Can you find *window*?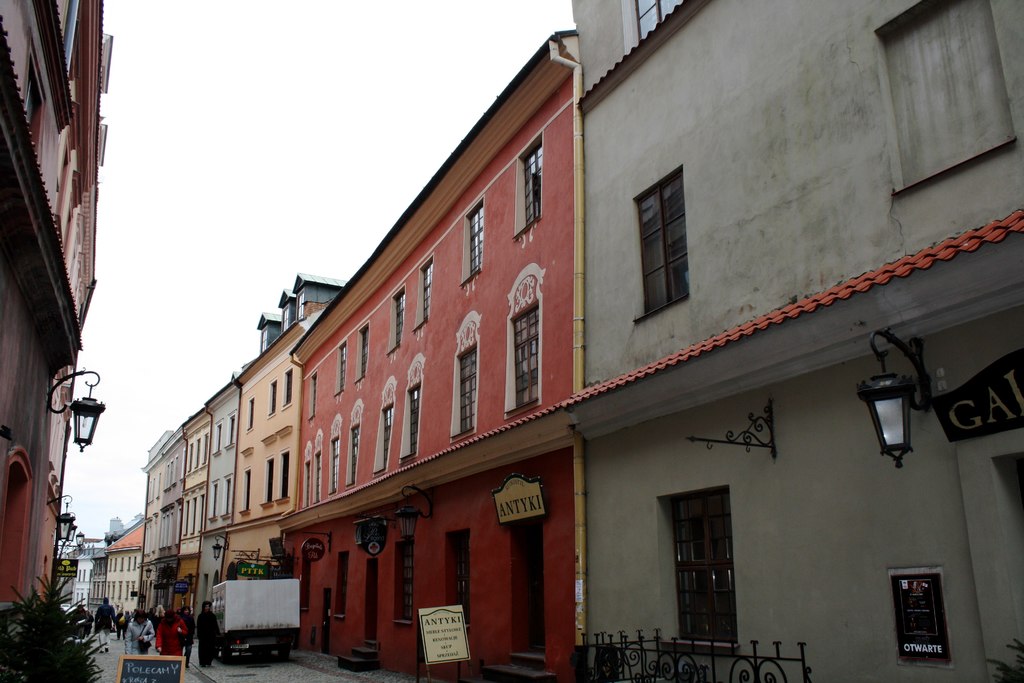
Yes, bounding box: (452, 344, 479, 436).
